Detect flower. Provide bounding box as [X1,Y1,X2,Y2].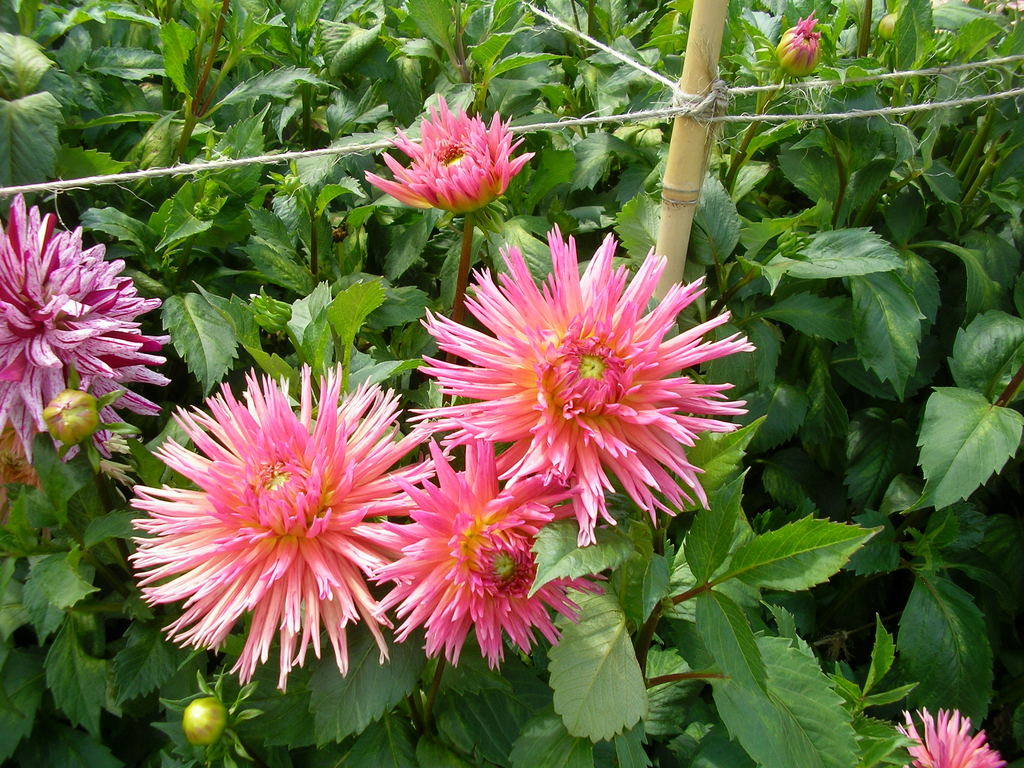
[124,365,439,693].
